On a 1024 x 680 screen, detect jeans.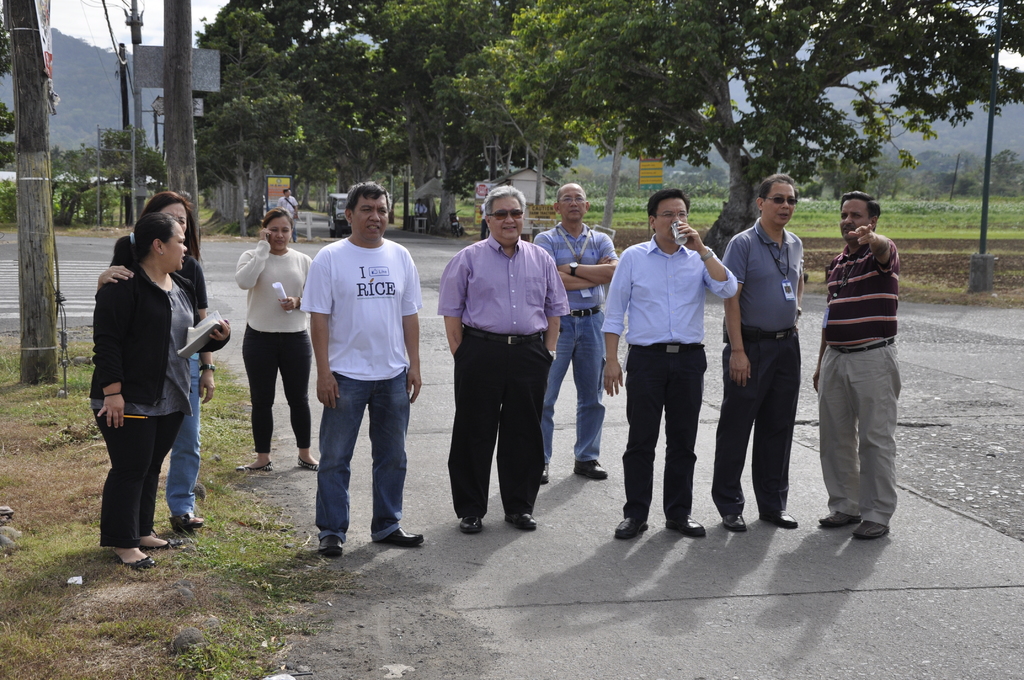
{"left": 440, "top": 334, "right": 553, "bottom": 520}.
